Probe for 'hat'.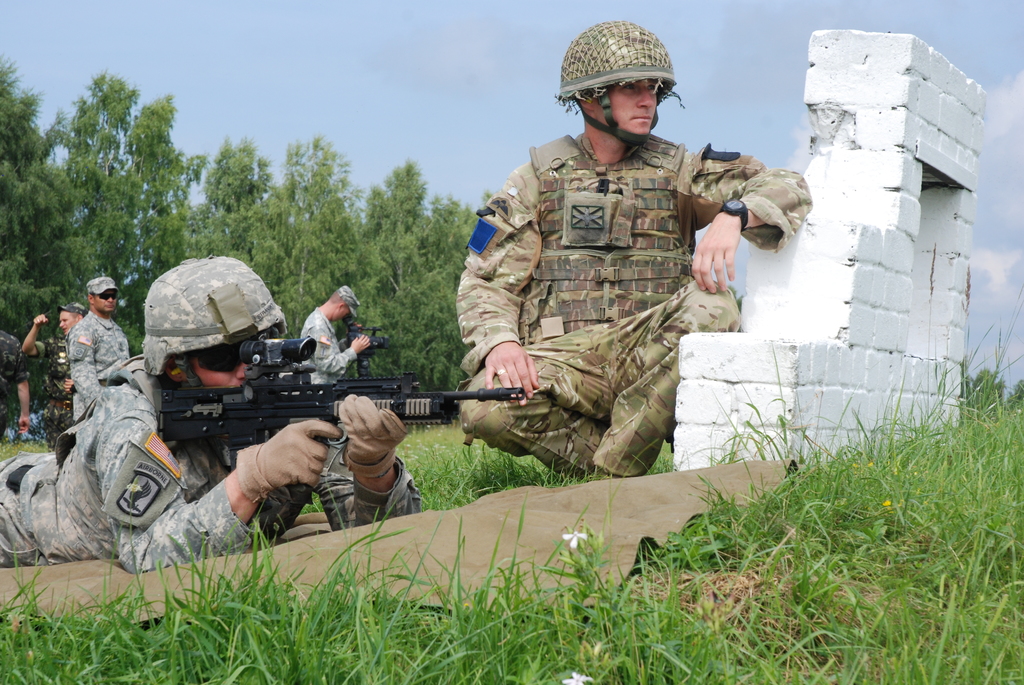
Probe result: 60/303/88/317.
